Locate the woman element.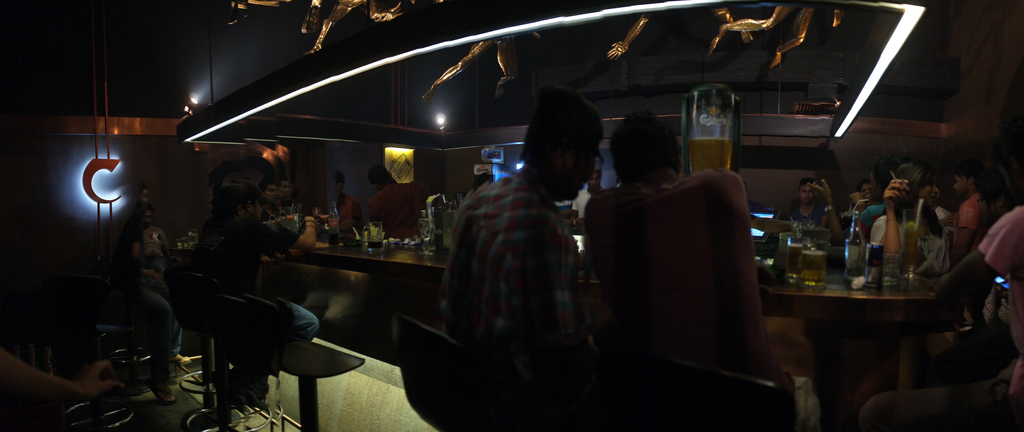
Element bbox: crop(872, 161, 949, 285).
